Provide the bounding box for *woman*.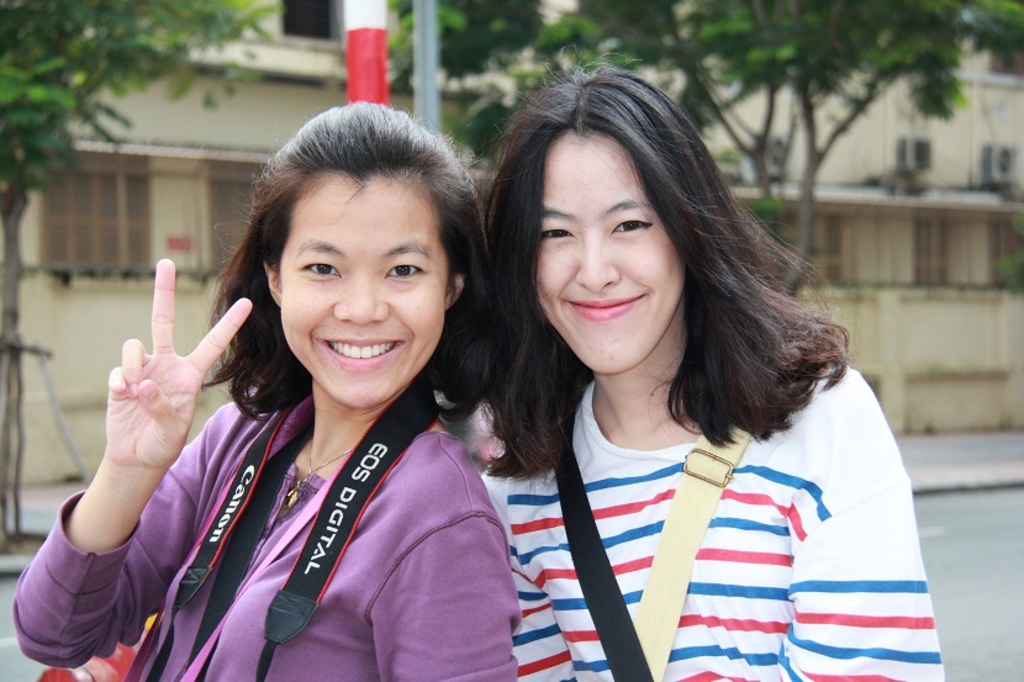
select_region(426, 44, 945, 681).
